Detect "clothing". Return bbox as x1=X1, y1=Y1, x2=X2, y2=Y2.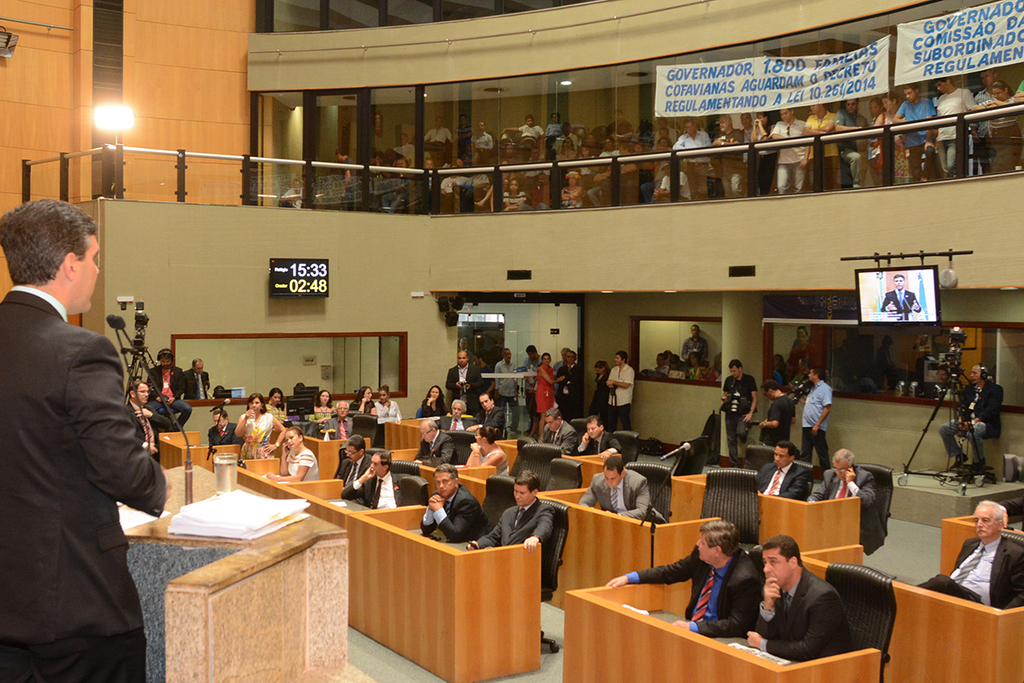
x1=335, y1=449, x2=373, y2=491.
